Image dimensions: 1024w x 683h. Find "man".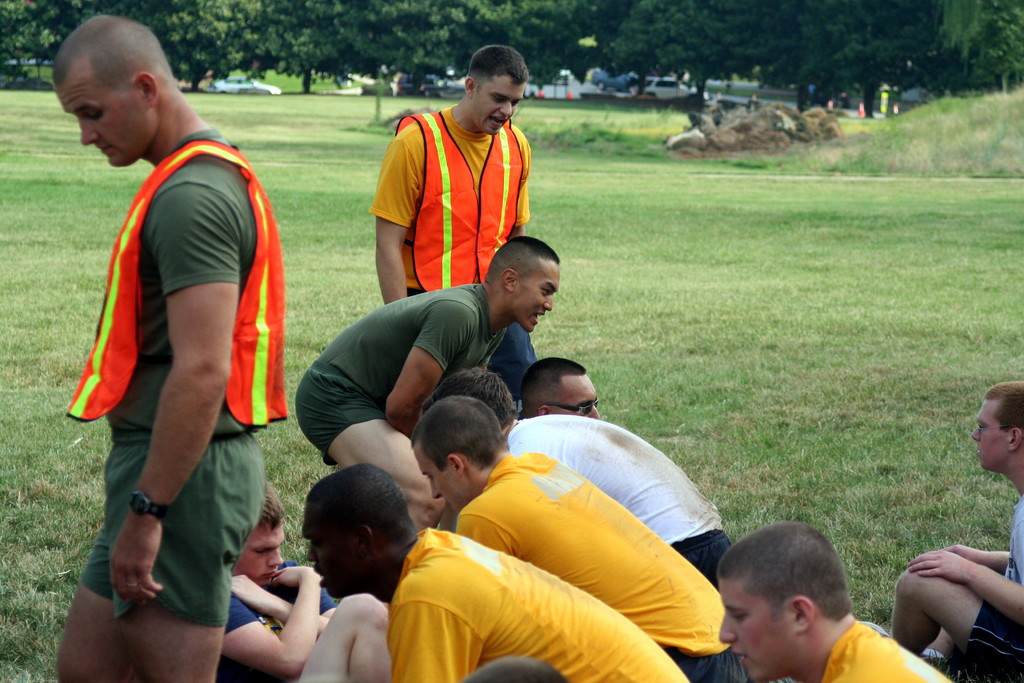
[left=296, top=462, right=687, bottom=682].
